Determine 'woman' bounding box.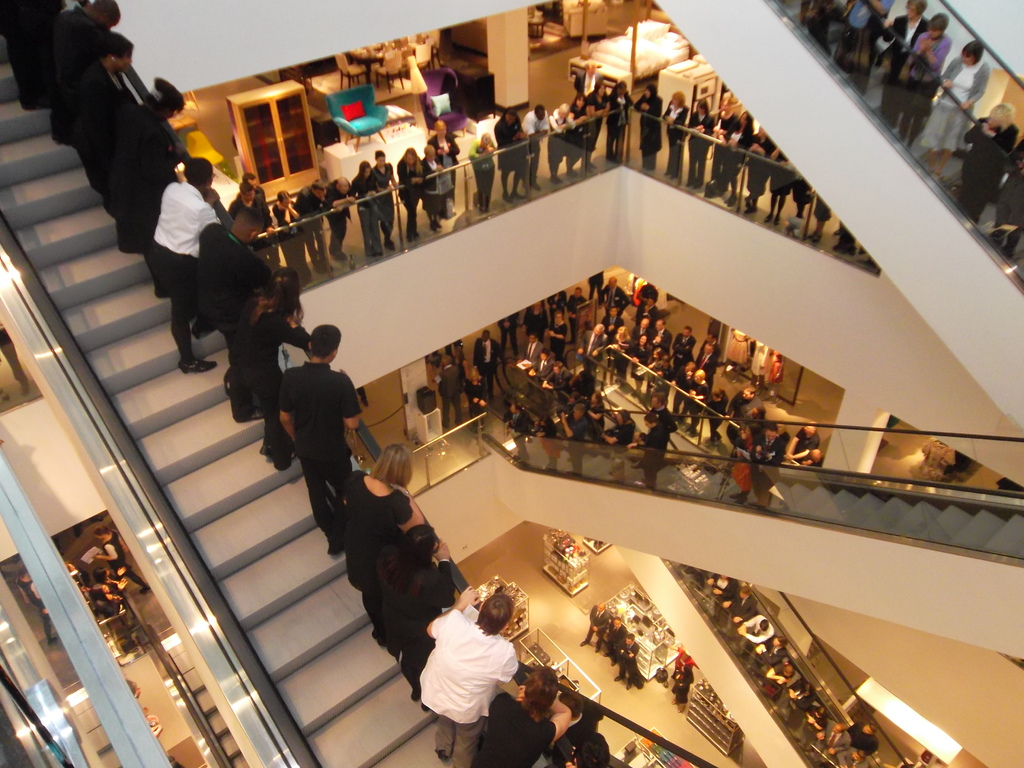
Determined: <region>339, 443, 422, 595</region>.
